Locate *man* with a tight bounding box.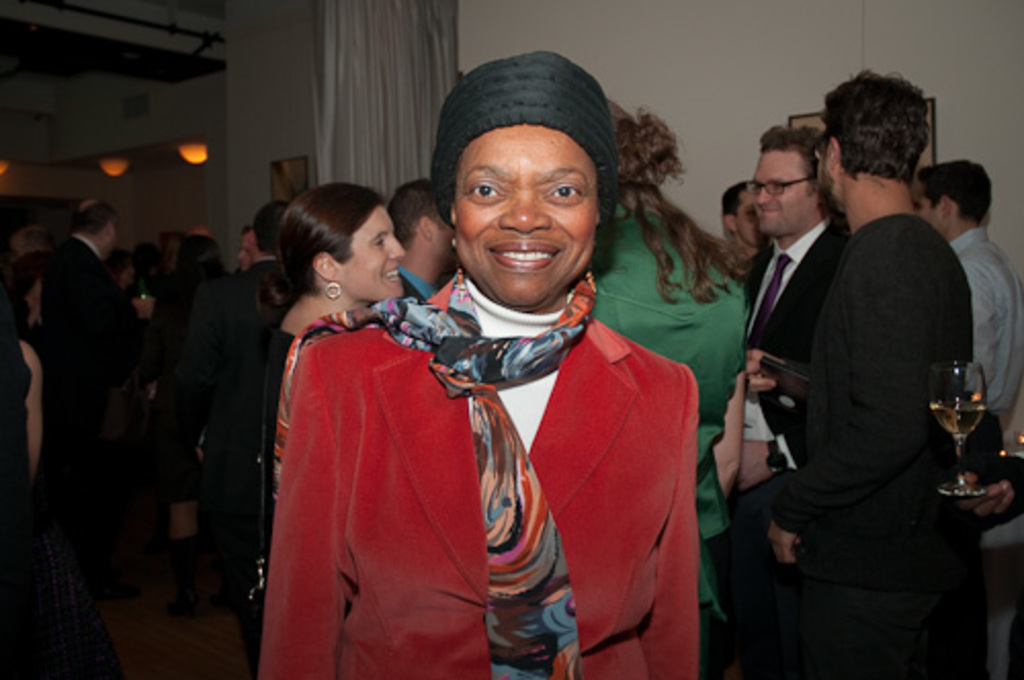
{"left": 918, "top": 158, "right": 1022, "bottom": 418}.
